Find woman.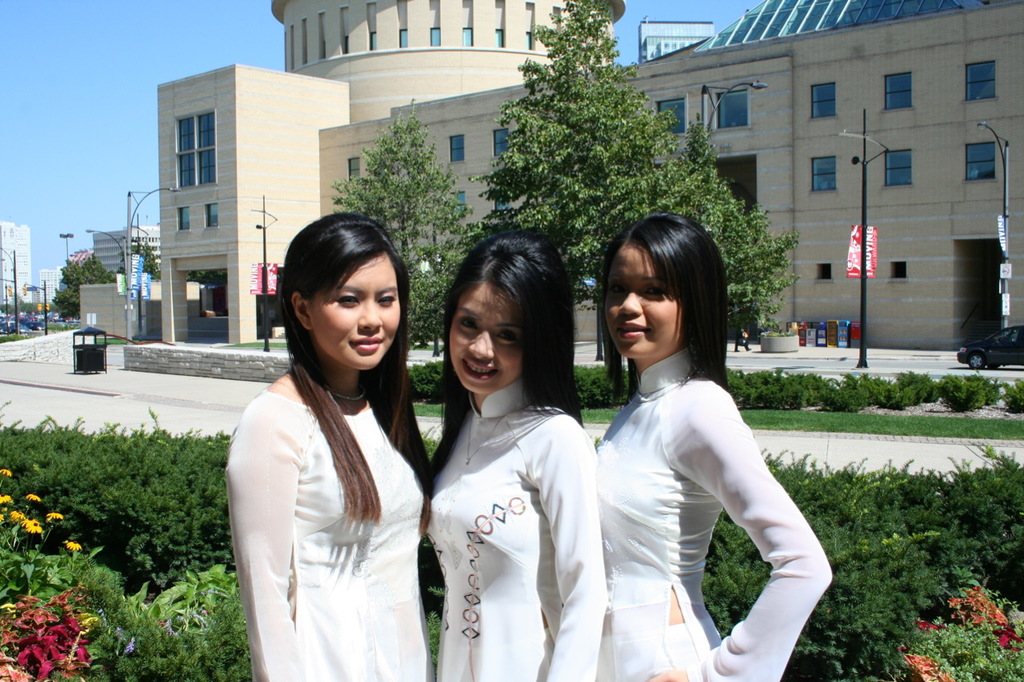
(417,233,605,681).
